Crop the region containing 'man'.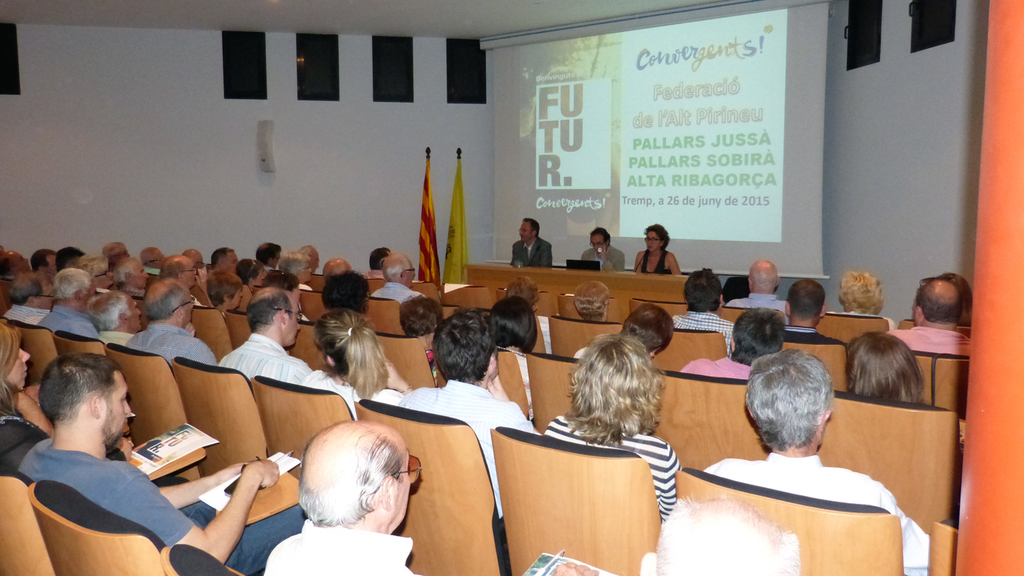
Crop region: rect(254, 238, 280, 267).
